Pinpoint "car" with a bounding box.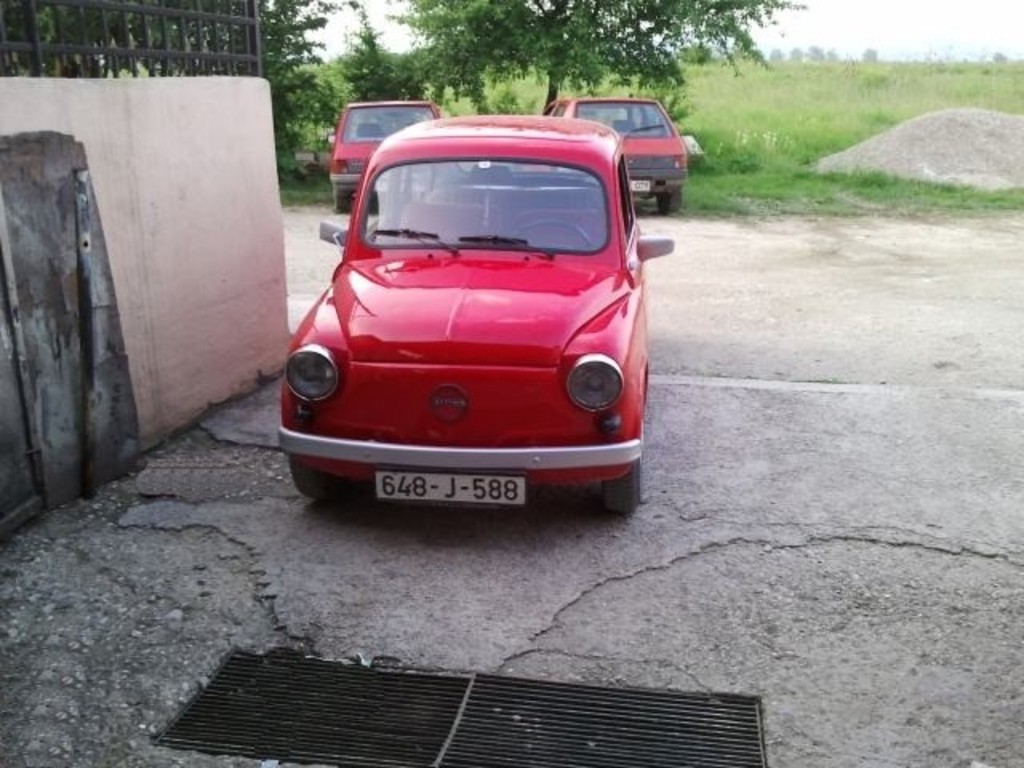
pyautogui.locateOnScreen(550, 91, 688, 208).
